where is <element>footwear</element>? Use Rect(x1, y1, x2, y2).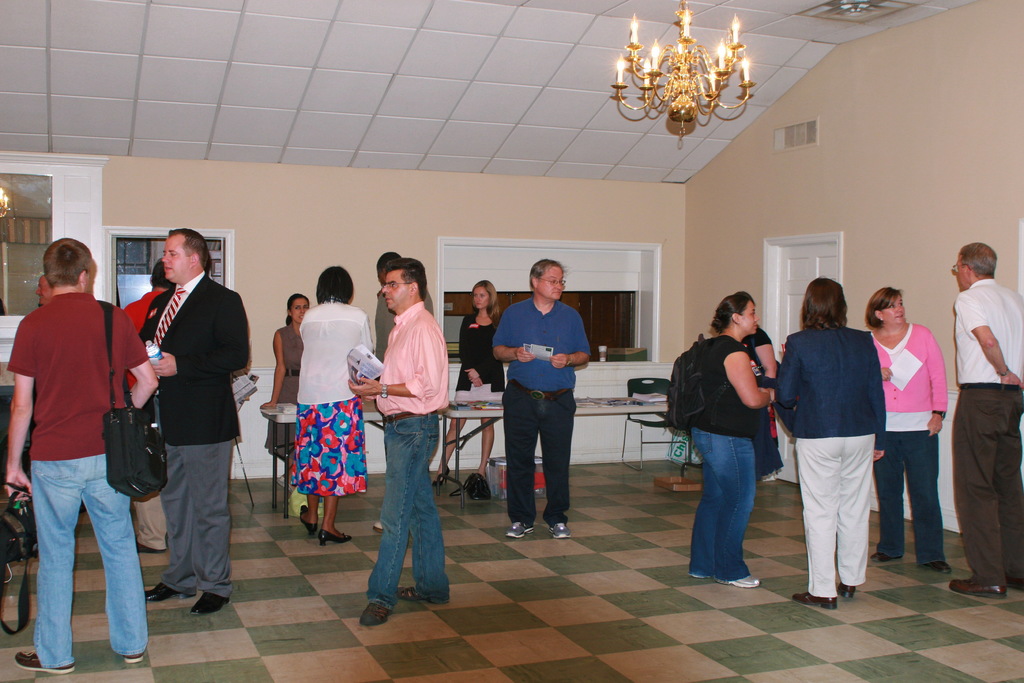
Rect(15, 653, 77, 673).
